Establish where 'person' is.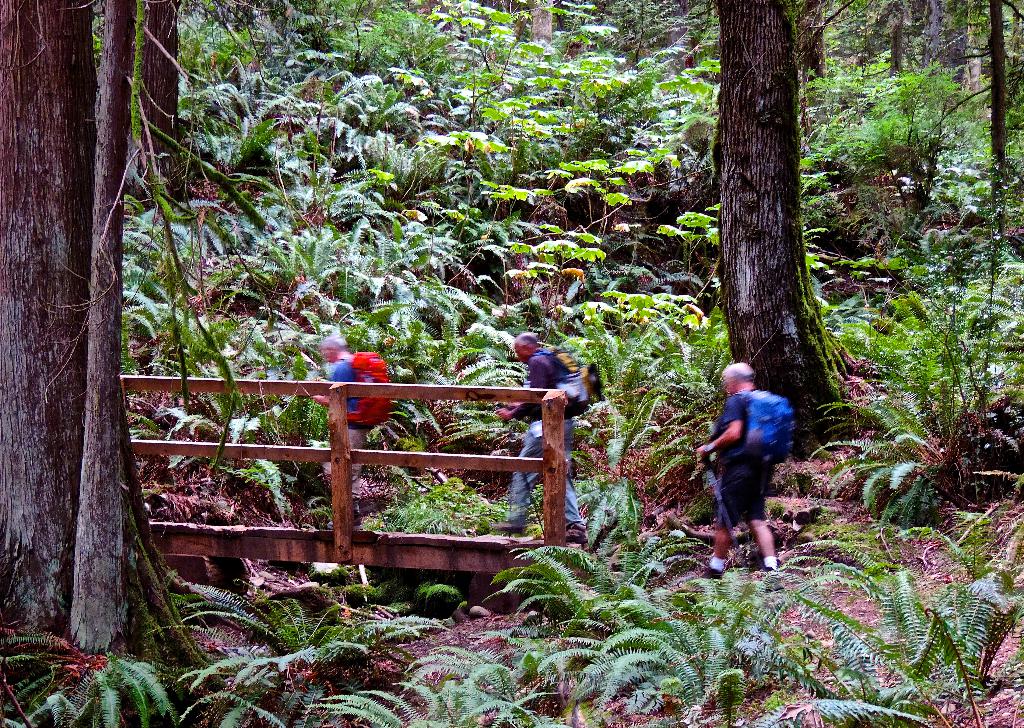
Established at pyautogui.locateOnScreen(308, 333, 372, 530).
